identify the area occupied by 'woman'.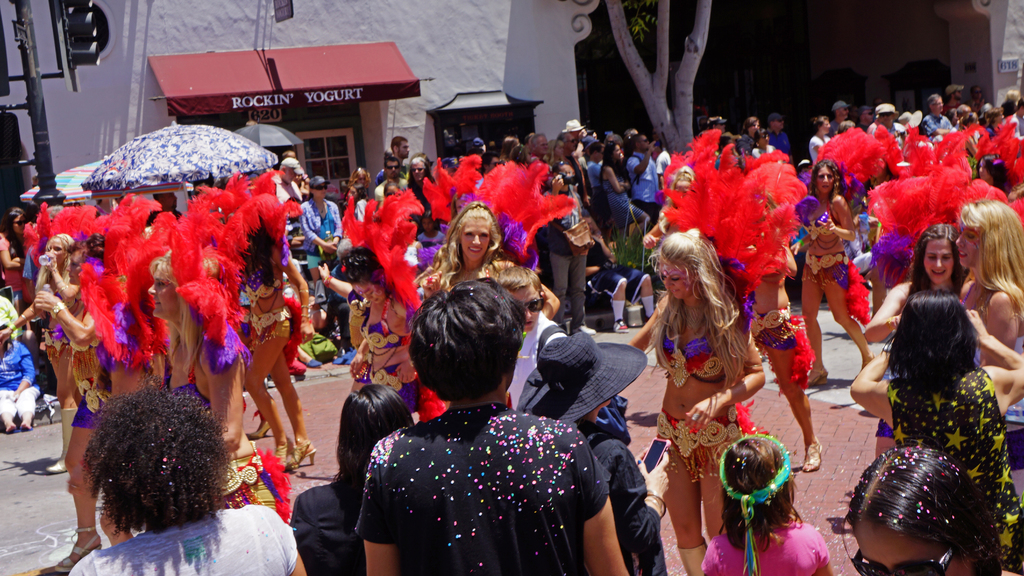
Area: box(0, 200, 111, 475).
